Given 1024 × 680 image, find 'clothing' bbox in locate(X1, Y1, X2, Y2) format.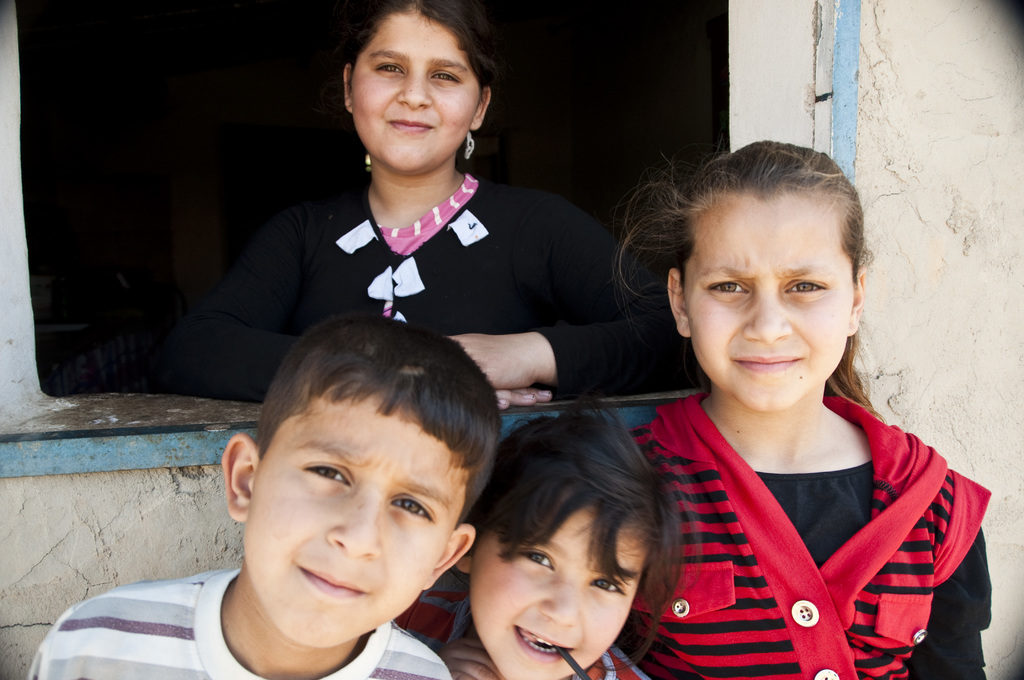
locate(20, 571, 450, 679).
